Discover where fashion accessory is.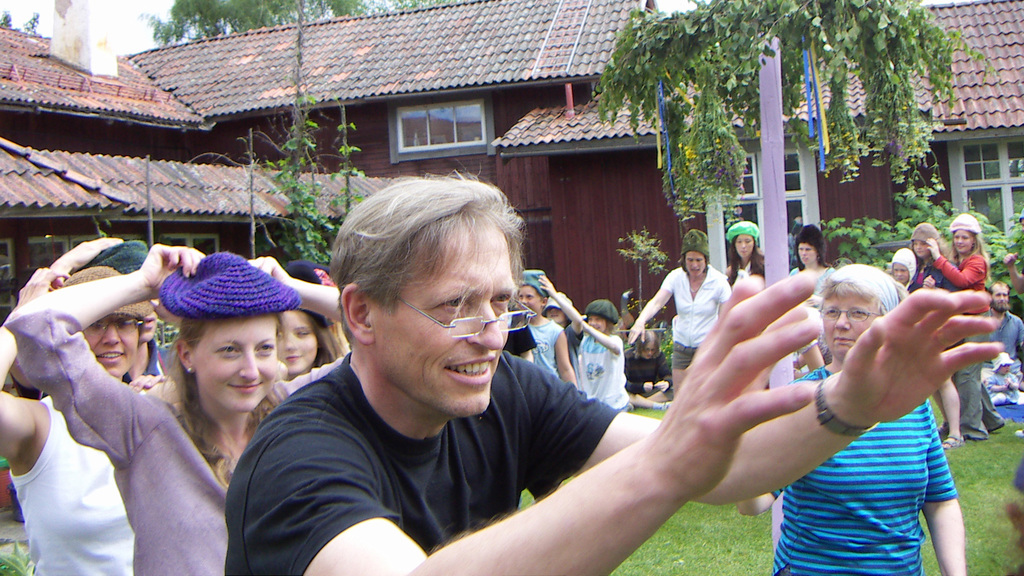
Discovered at left=798, top=225, right=831, bottom=269.
